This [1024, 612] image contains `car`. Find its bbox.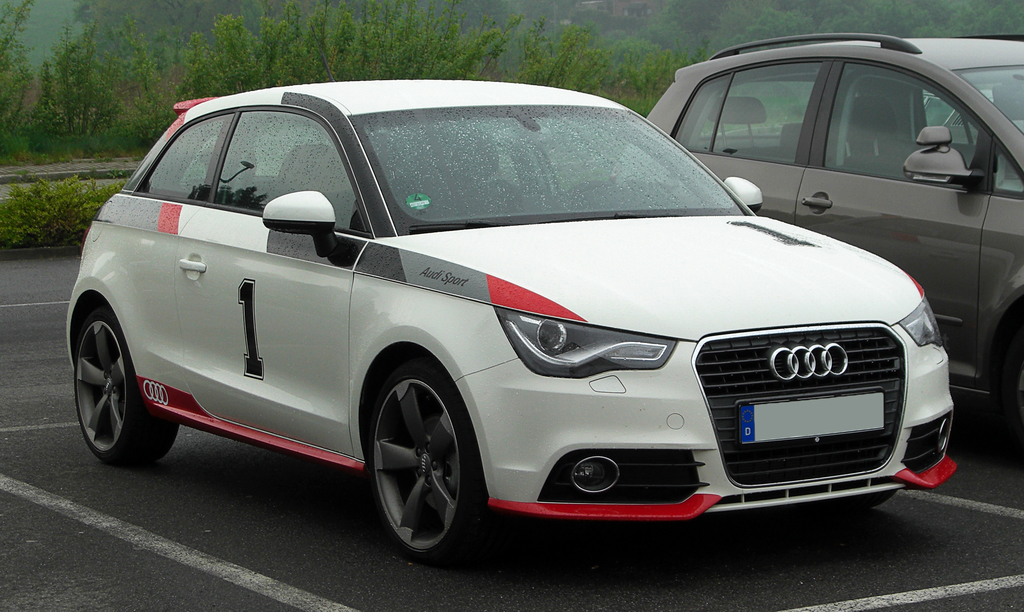
610,28,1023,444.
